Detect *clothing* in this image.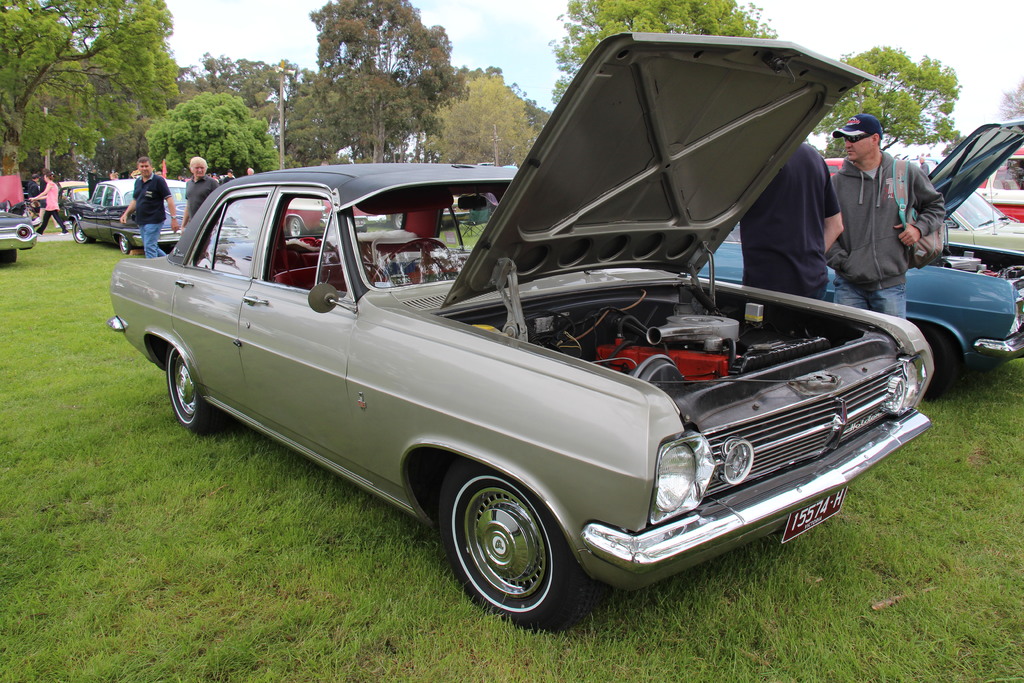
Detection: (835,119,956,293).
